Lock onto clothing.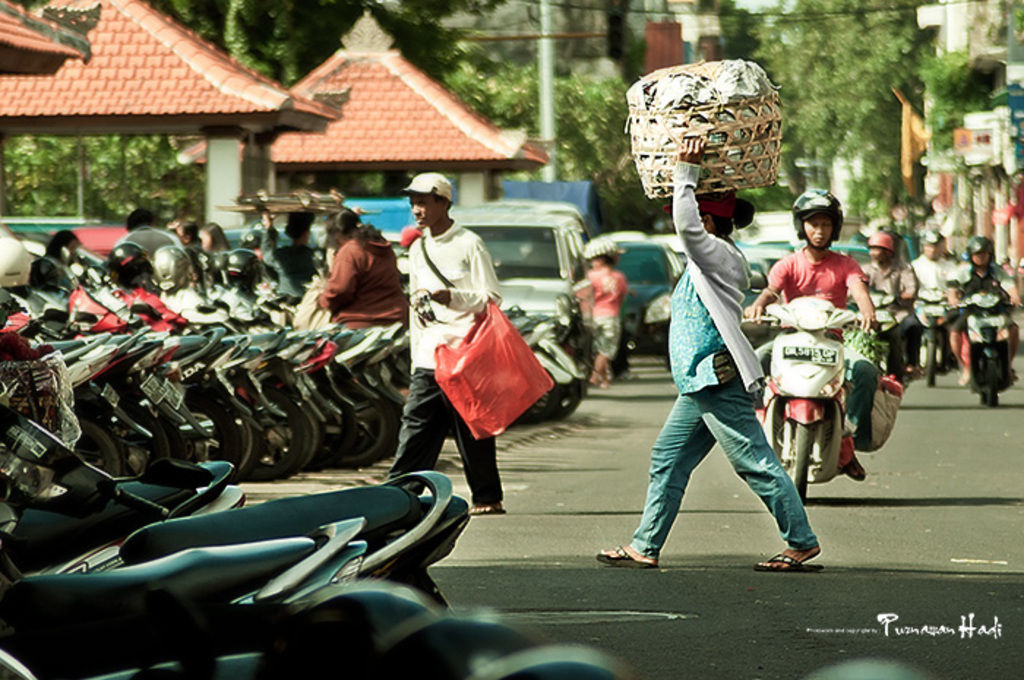
Locked: x1=578 y1=265 x2=626 y2=352.
